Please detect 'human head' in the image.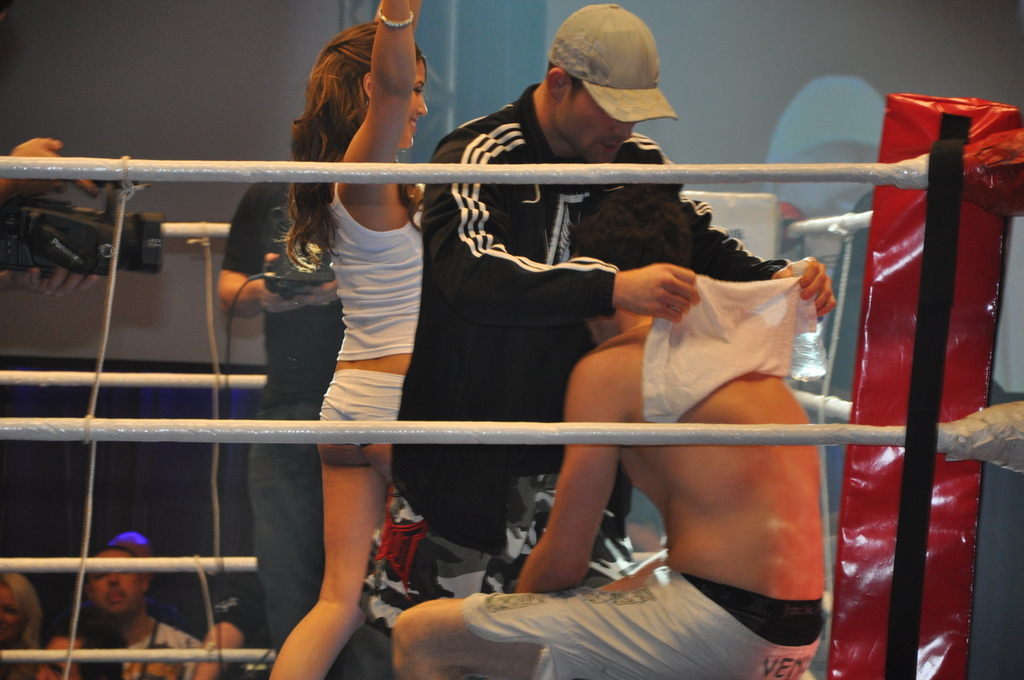
(535,0,675,170).
